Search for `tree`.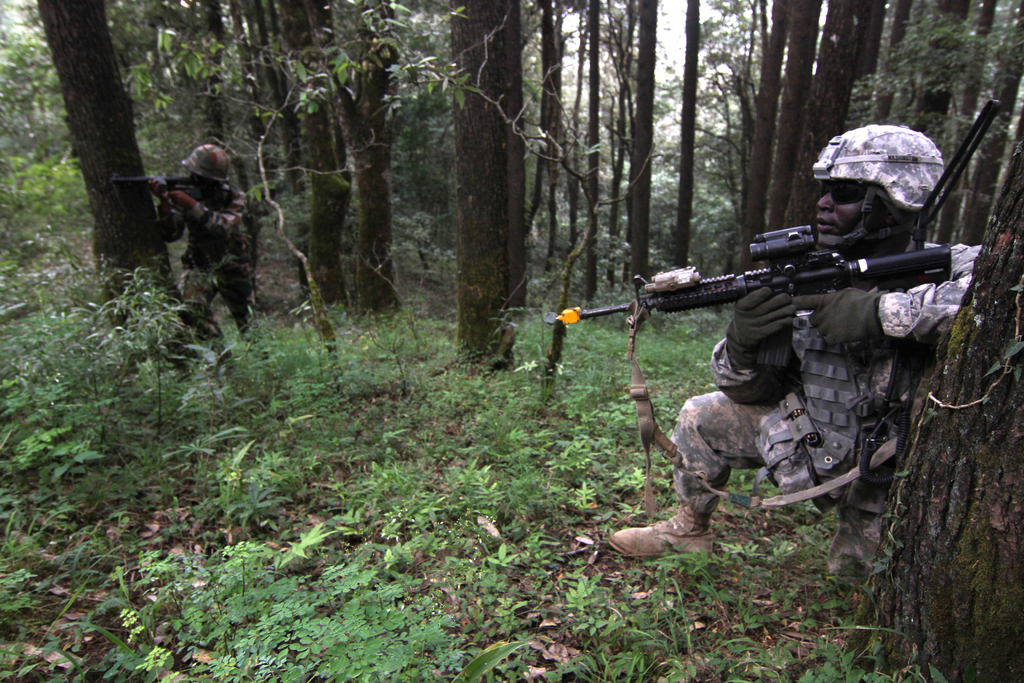
Found at l=27, t=0, r=189, b=351.
